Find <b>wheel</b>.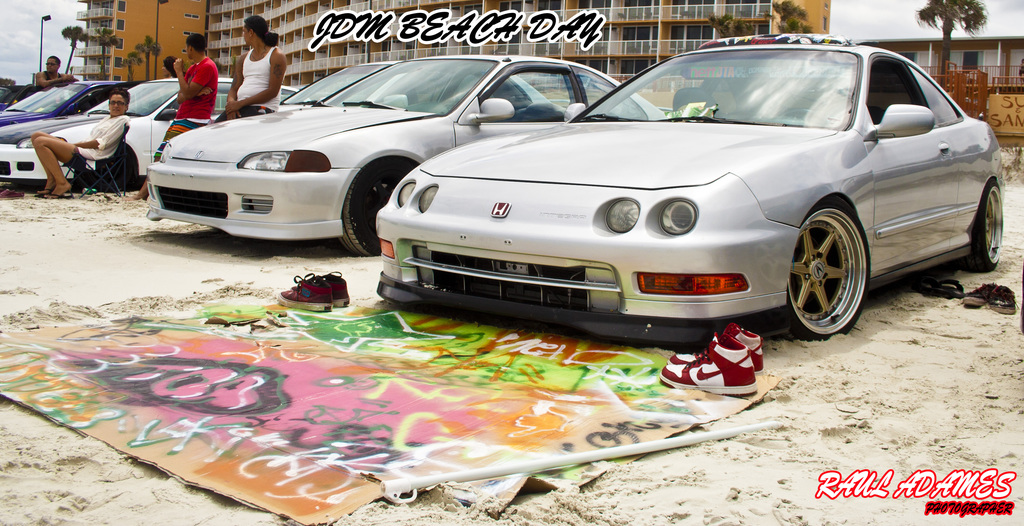
l=966, t=179, r=1002, b=272.
